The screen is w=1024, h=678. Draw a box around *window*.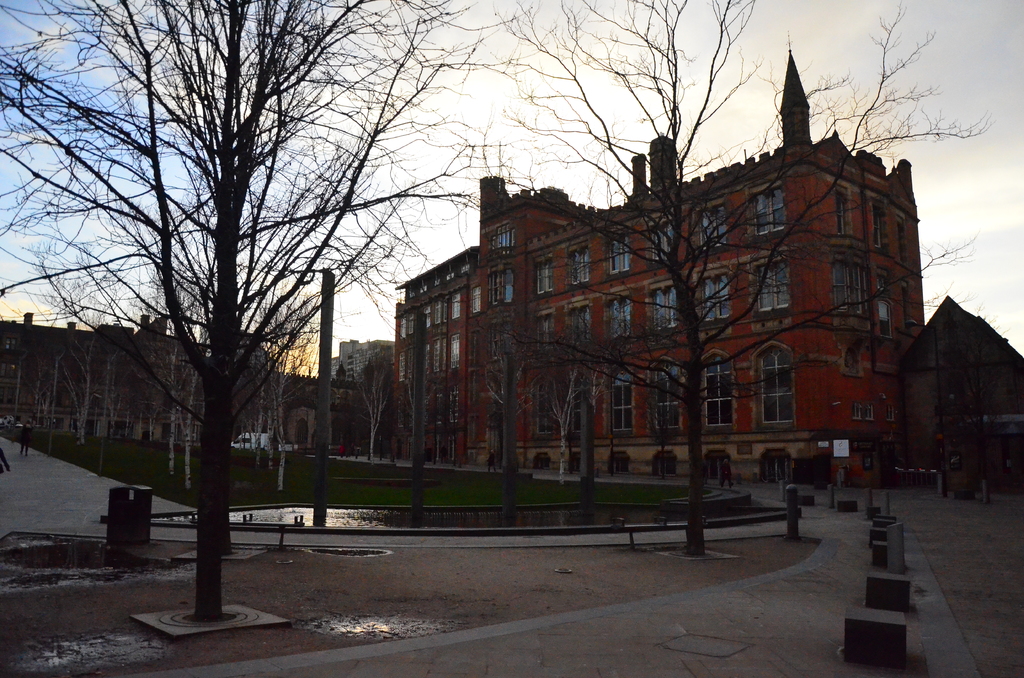
detection(833, 259, 871, 318).
